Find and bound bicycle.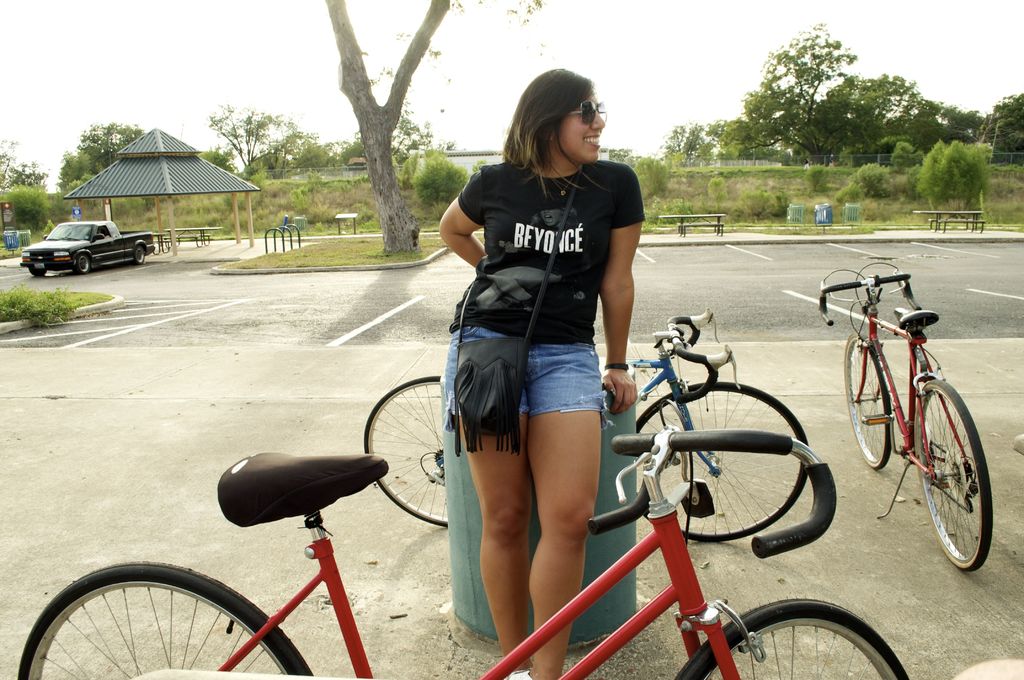
Bound: (x1=836, y1=252, x2=1005, y2=577).
